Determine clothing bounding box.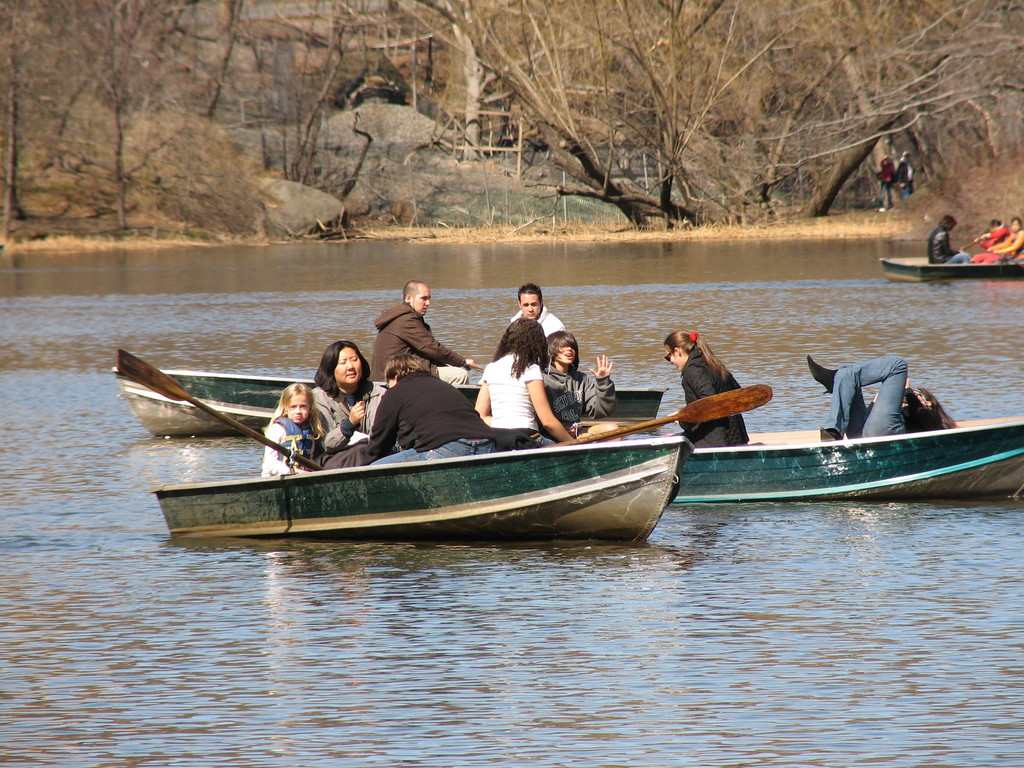
Determined: box(316, 379, 377, 468).
